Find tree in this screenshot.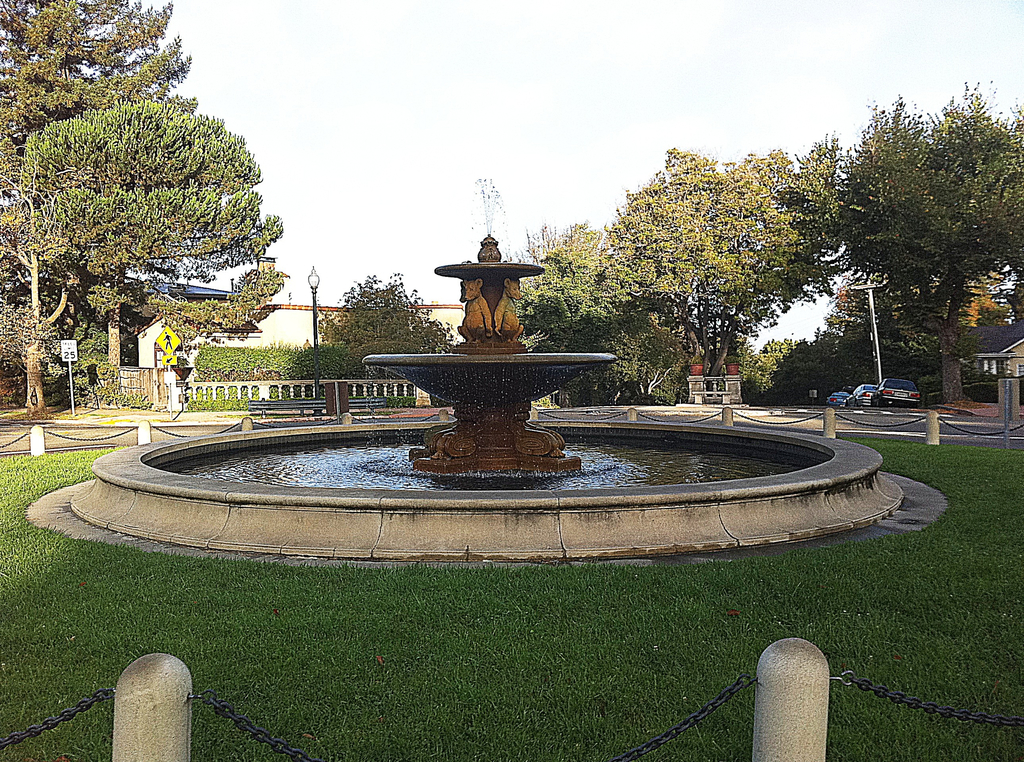
The bounding box for tree is {"x1": 12, "y1": 51, "x2": 293, "y2": 400}.
